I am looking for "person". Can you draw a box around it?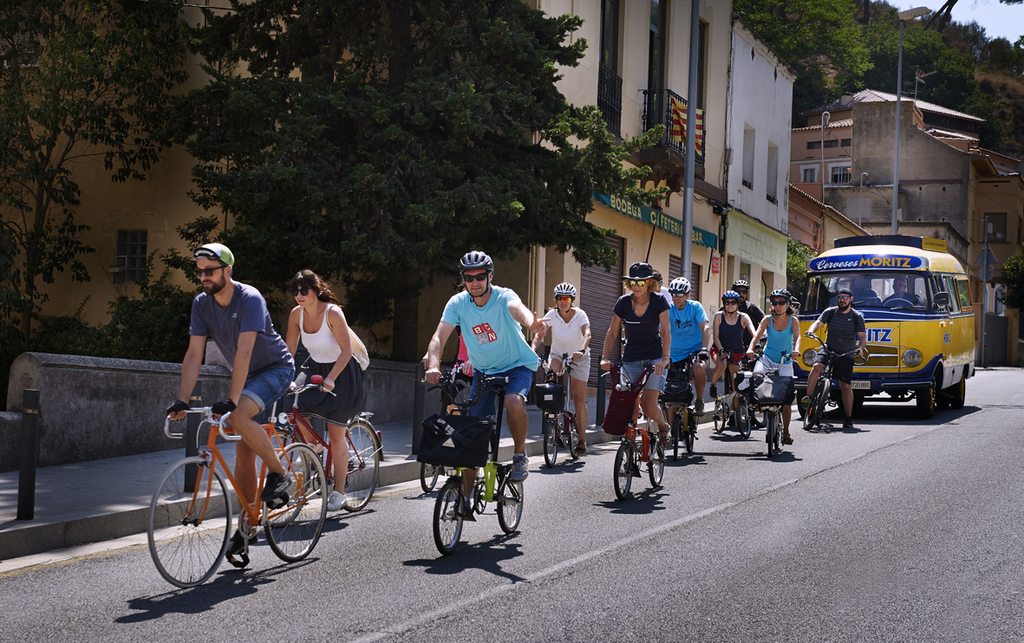
Sure, the bounding box is 425, 249, 528, 520.
